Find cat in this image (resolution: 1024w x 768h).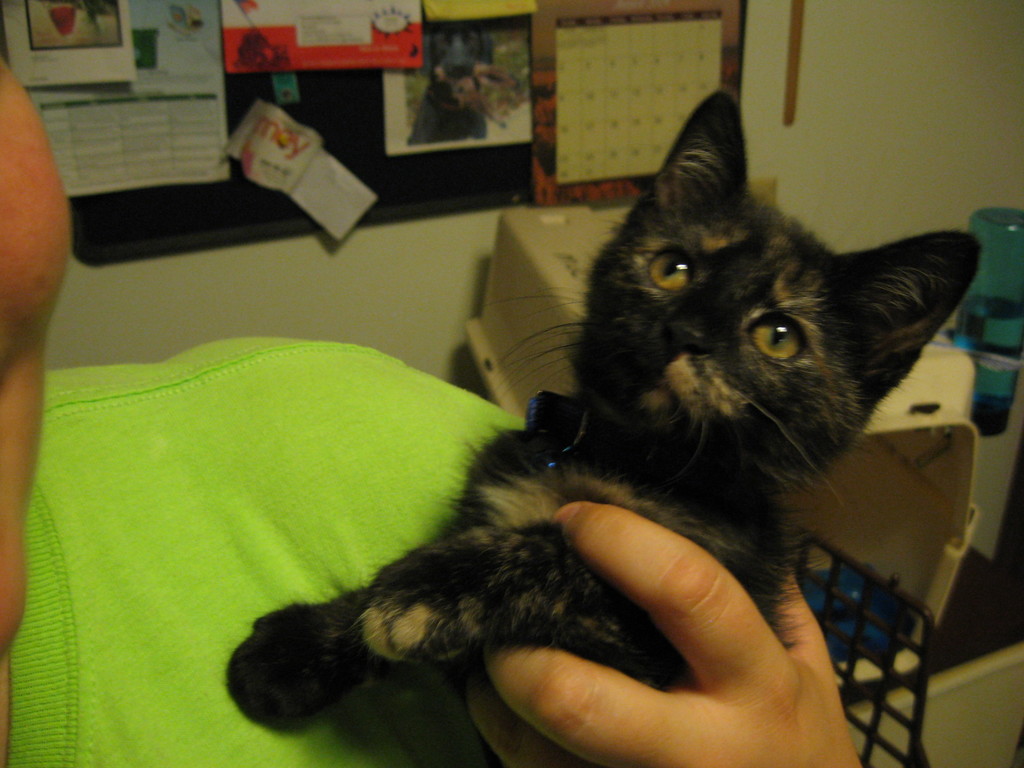
select_region(222, 84, 984, 767).
